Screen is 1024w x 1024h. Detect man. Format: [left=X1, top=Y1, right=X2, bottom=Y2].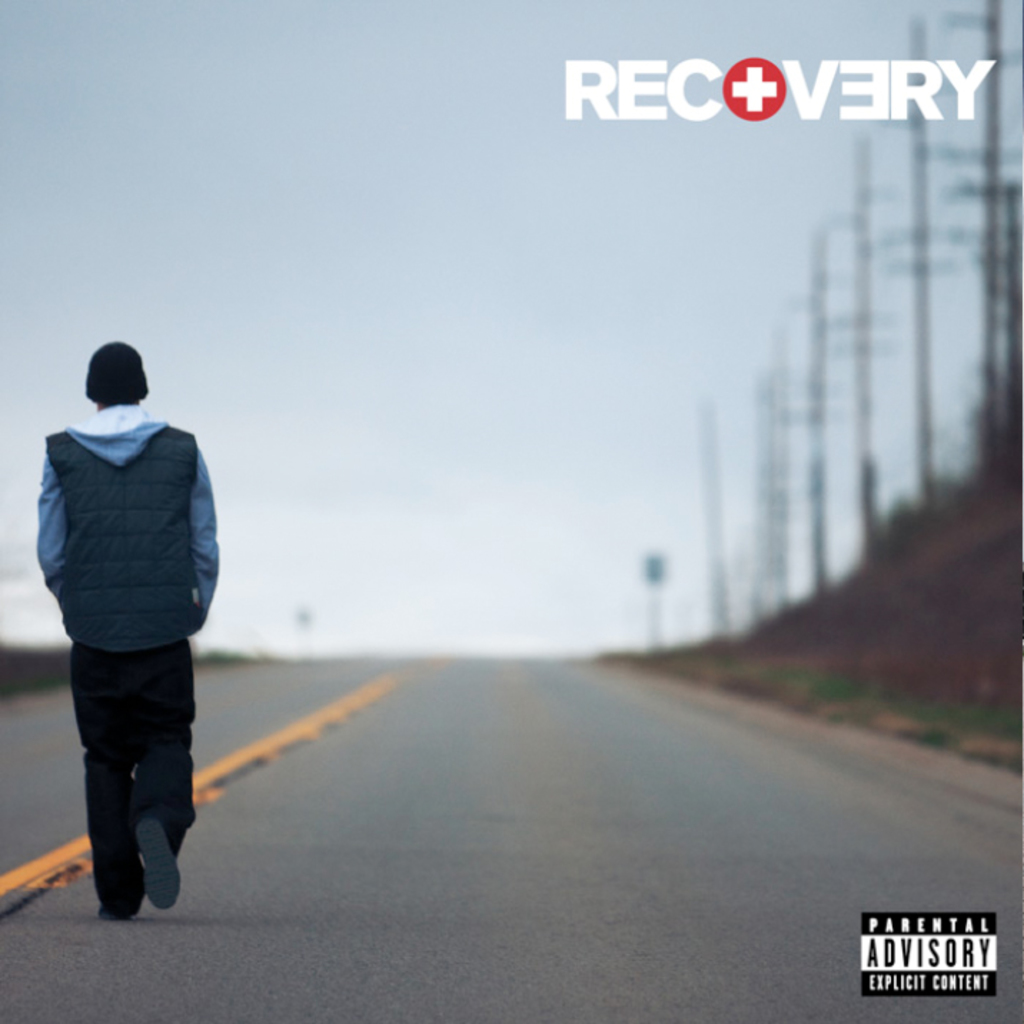
[left=26, top=329, right=235, bottom=938].
